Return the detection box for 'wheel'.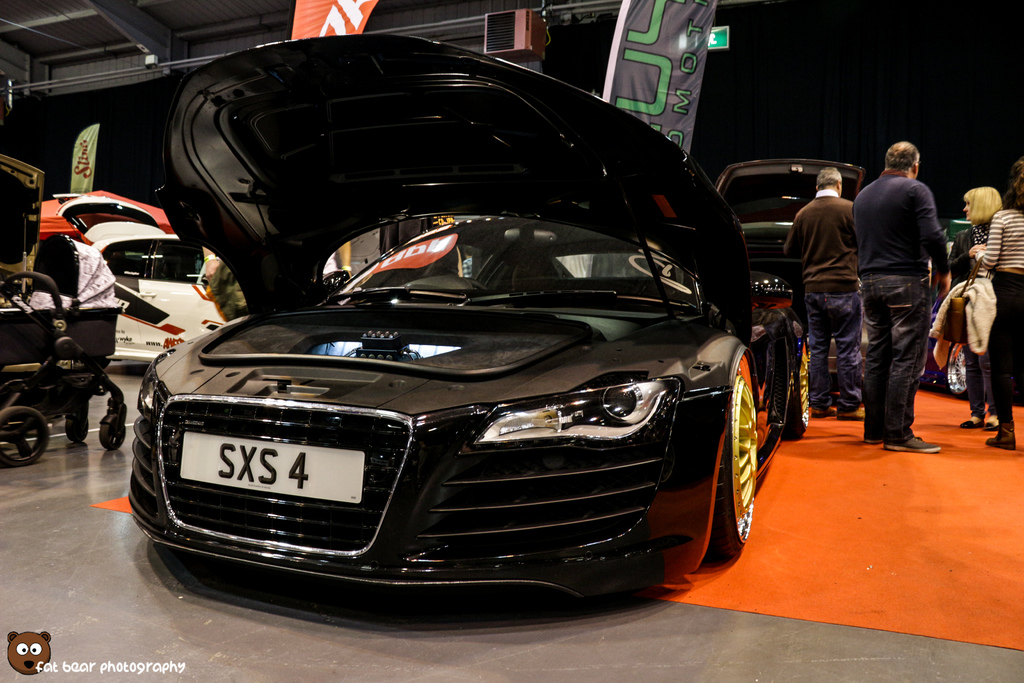
[left=64, top=418, right=89, bottom=445].
